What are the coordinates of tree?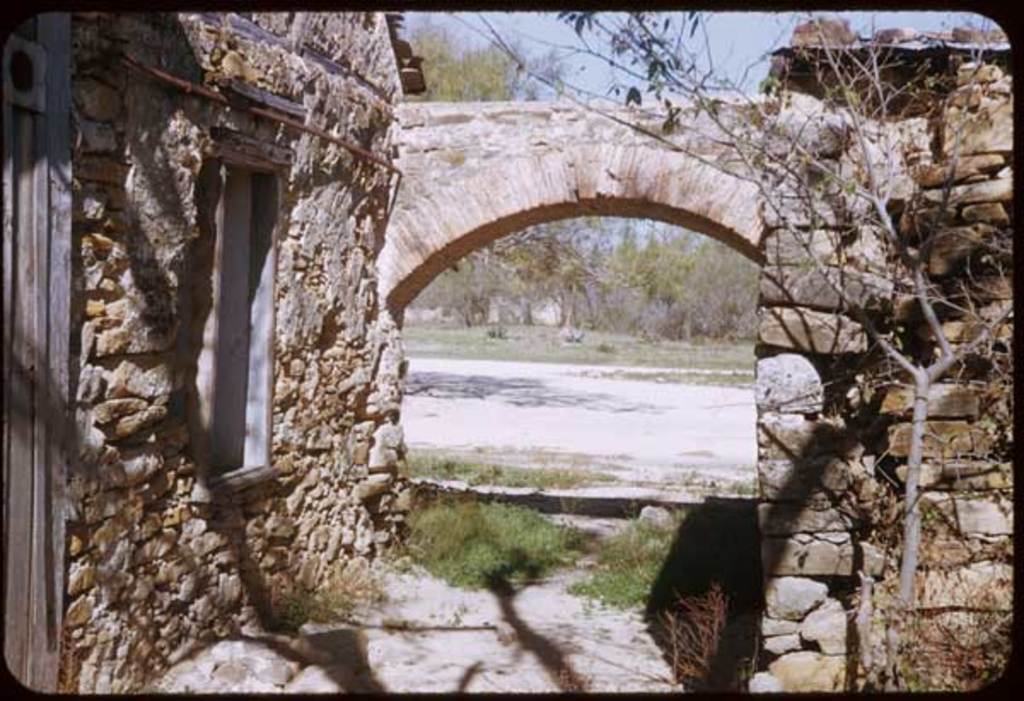
401/22/529/94.
